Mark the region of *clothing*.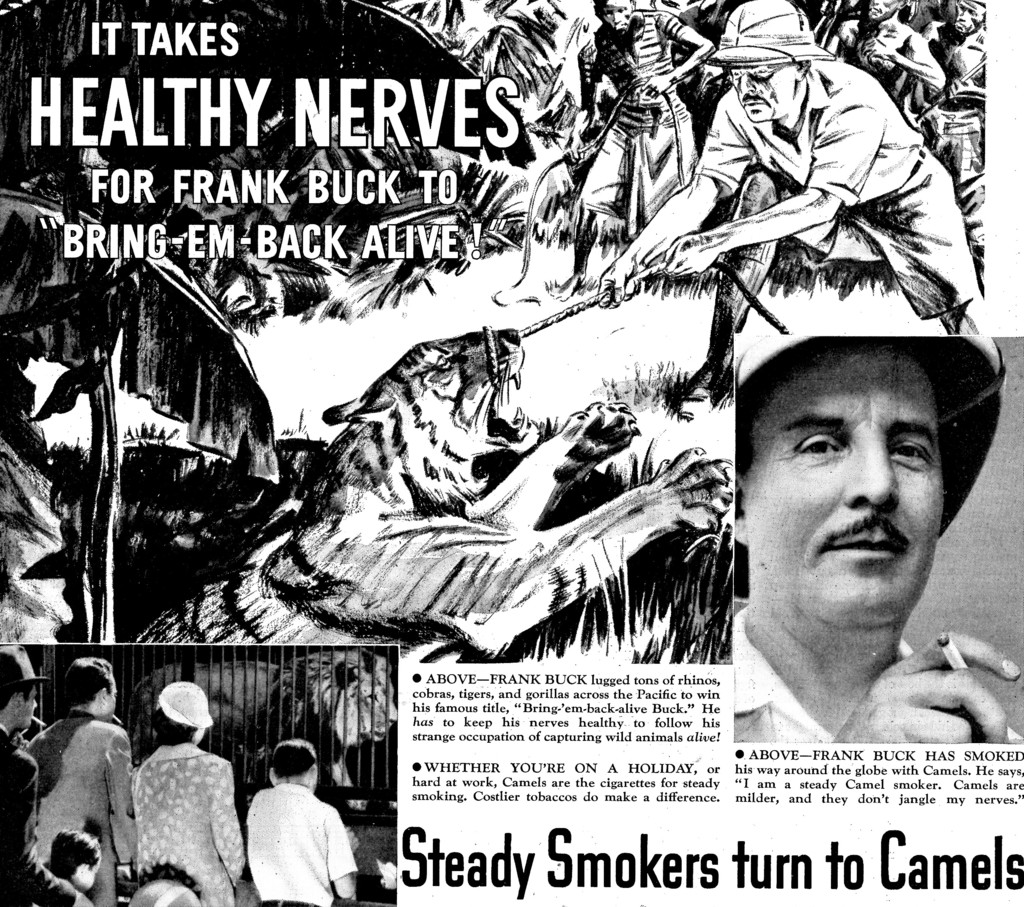
Region: (727,611,1023,746).
